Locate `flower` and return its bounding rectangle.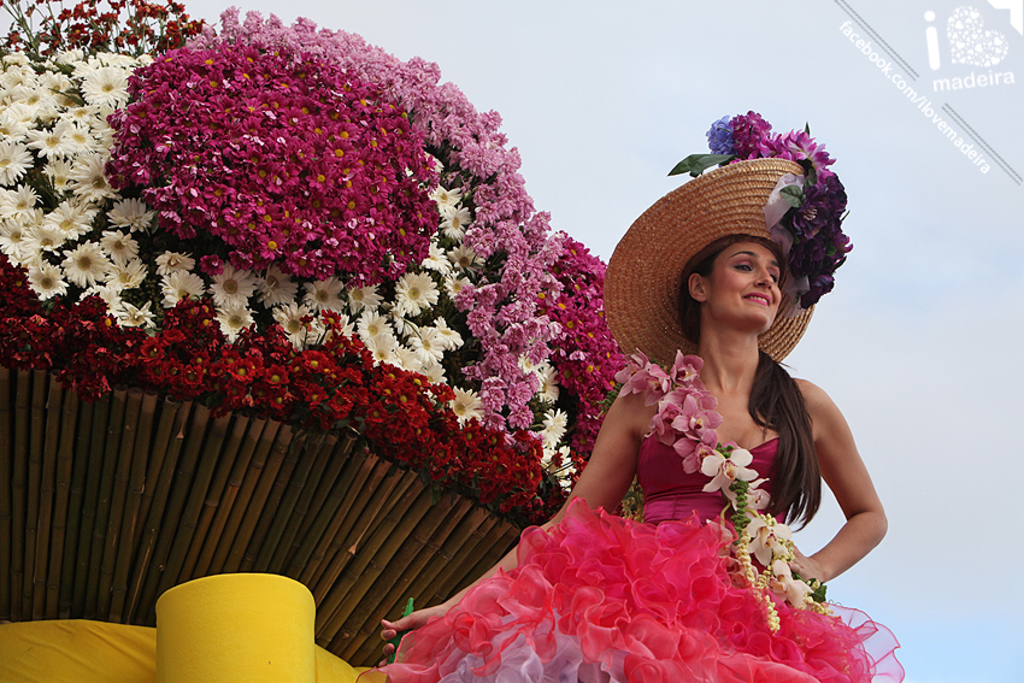
730,107,771,154.
